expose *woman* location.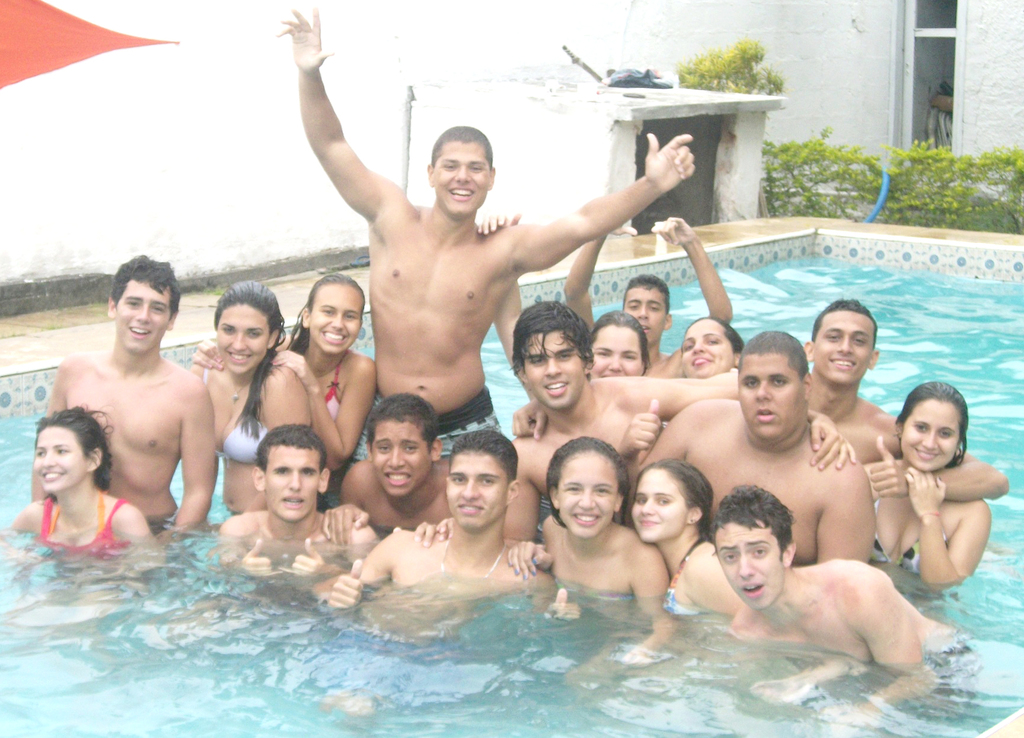
Exposed at 527:426:669:689.
